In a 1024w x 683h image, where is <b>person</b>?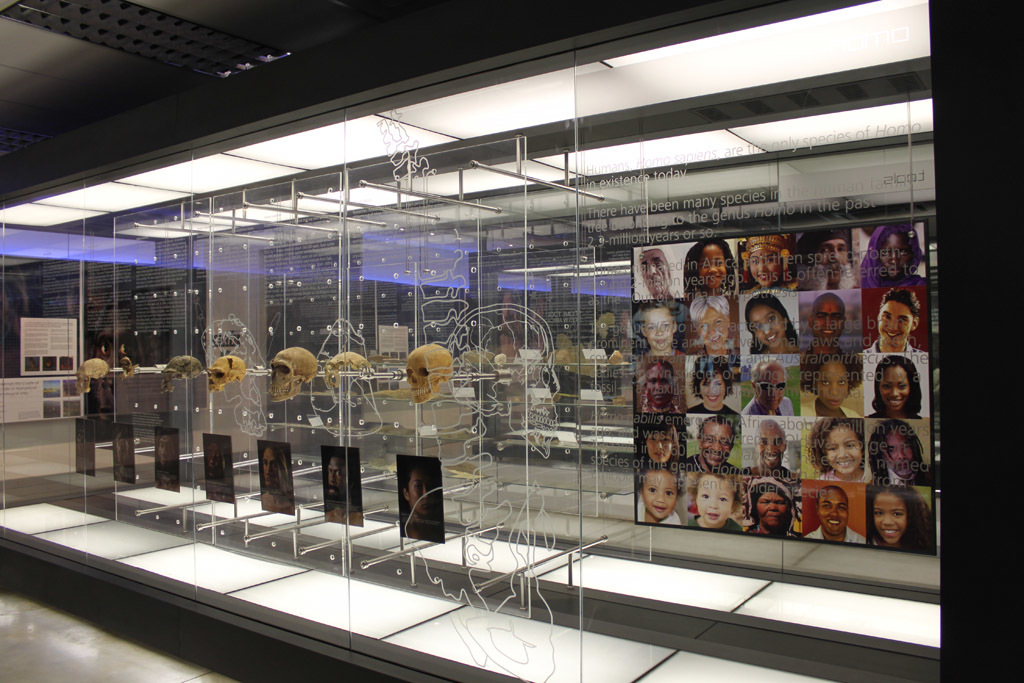
[x1=634, y1=308, x2=700, y2=357].
